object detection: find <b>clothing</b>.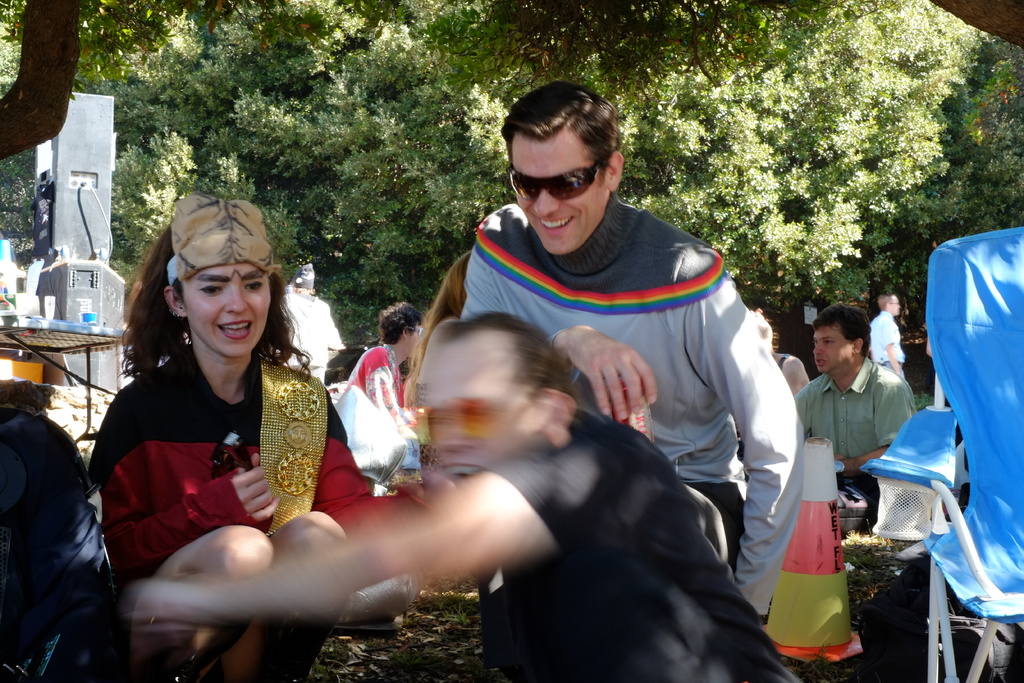
<bbox>871, 313, 913, 399</bbox>.
